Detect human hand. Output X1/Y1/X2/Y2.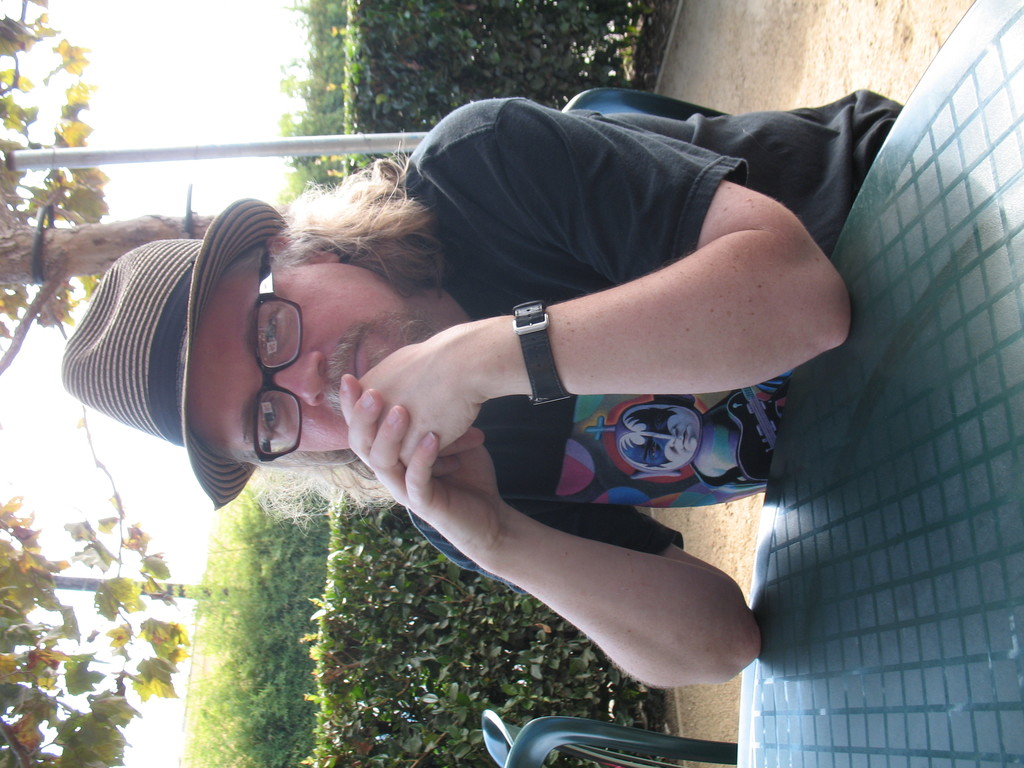
357/341/483/468.
